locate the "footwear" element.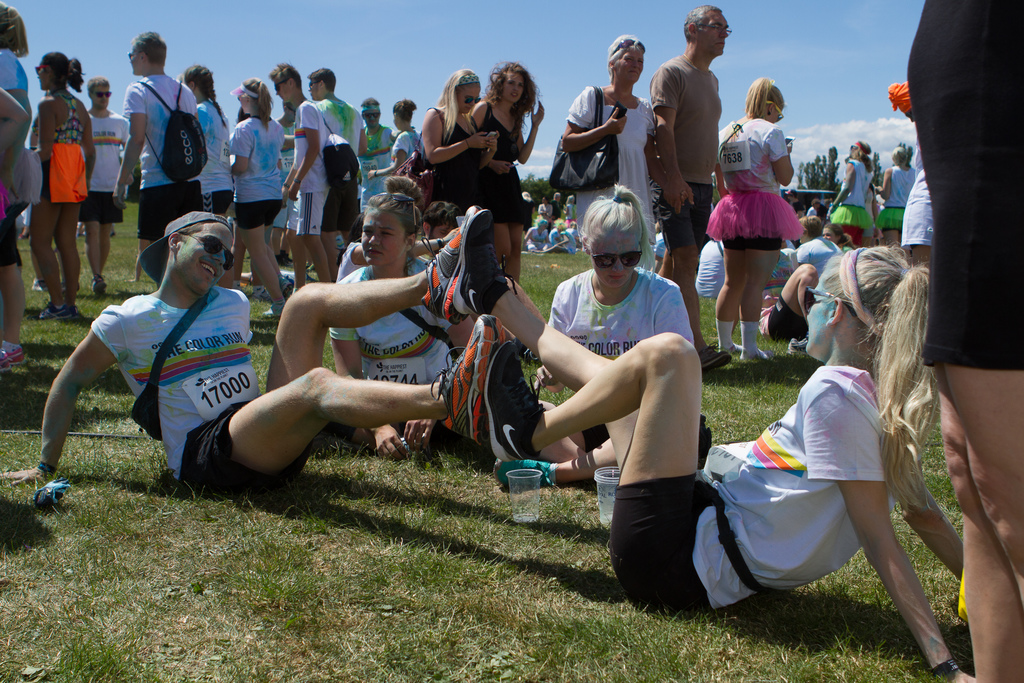
Element bbox: (left=723, top=338, right=739, bottom=360).
